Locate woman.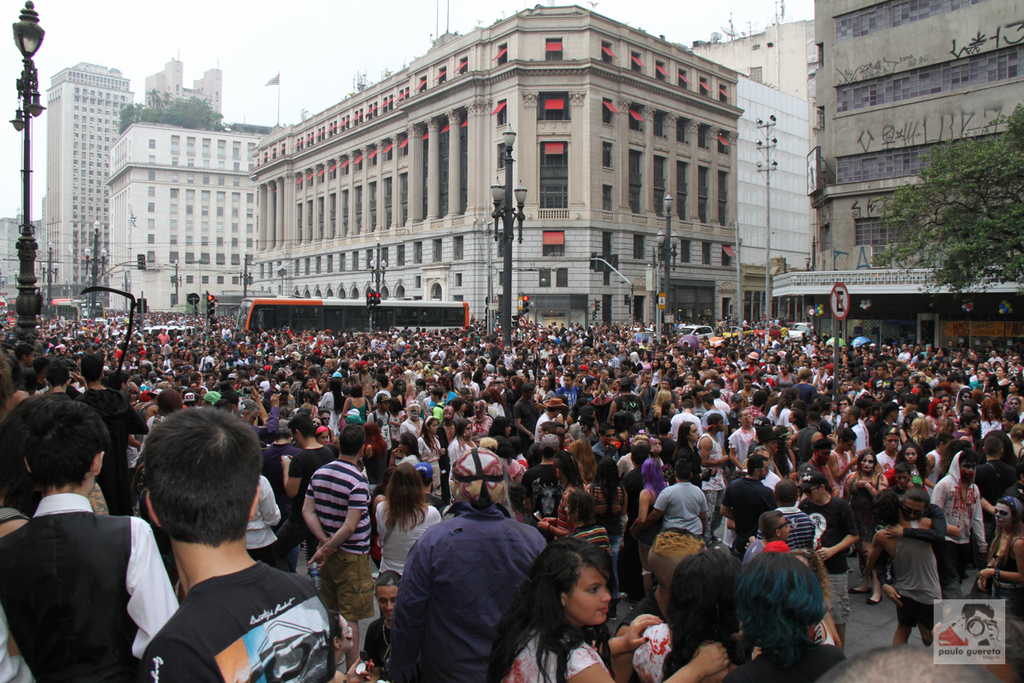
Bounding box: x1=339, y1=383, x2=371, y2=425.
